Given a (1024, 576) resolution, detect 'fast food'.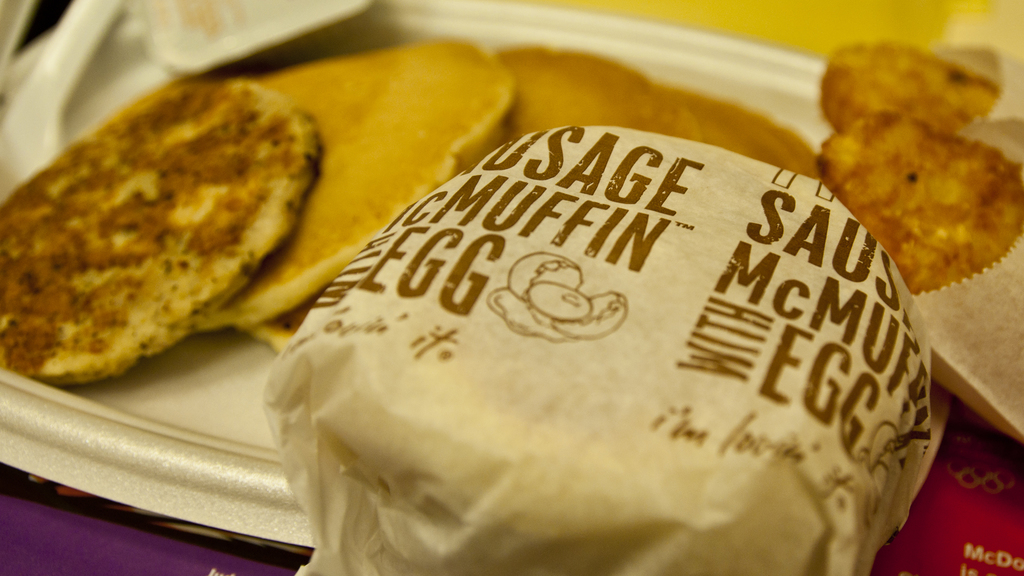
[x1=187, y1=43, x2=520, y2=337].
